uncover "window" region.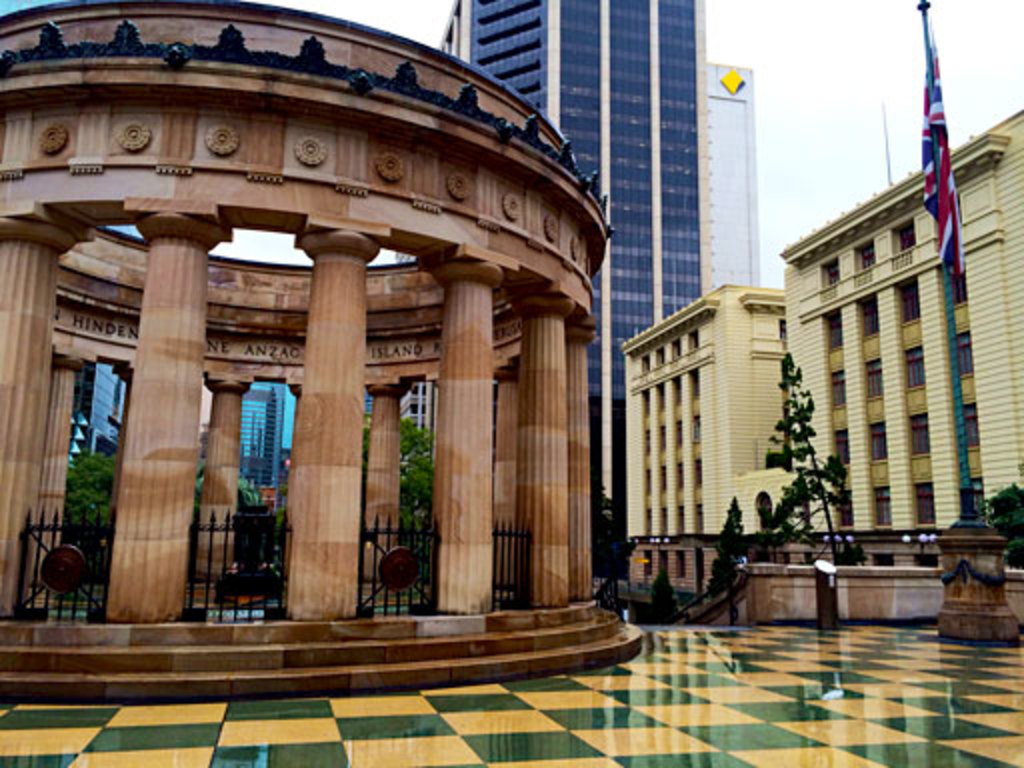
Uncovered: (918,488,932,526).
